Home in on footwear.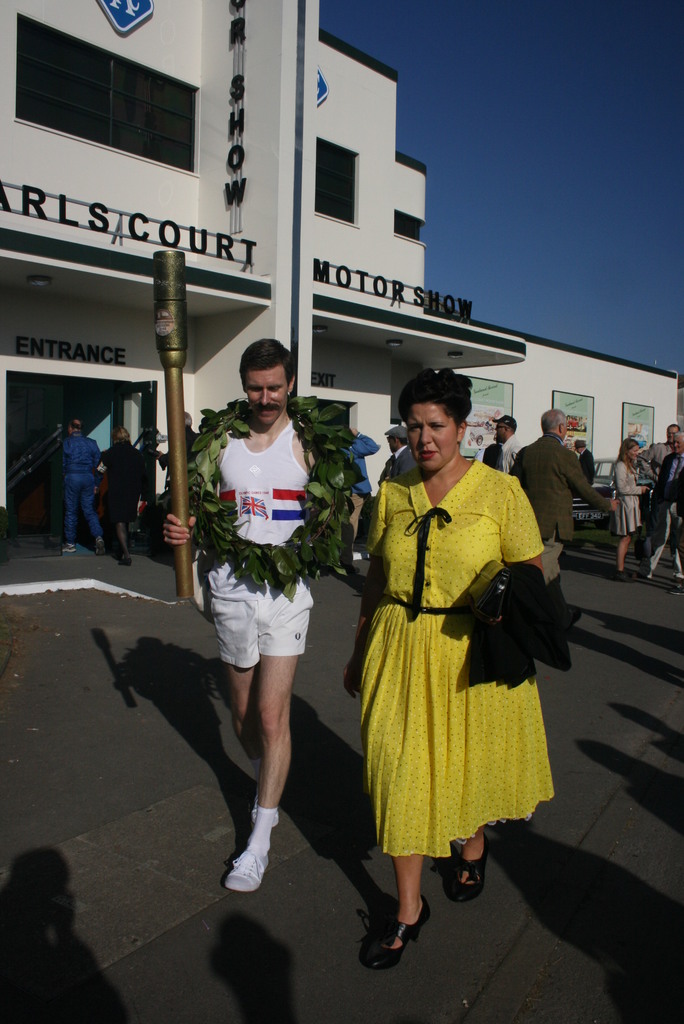
Homed in at 614 570 636 585.
